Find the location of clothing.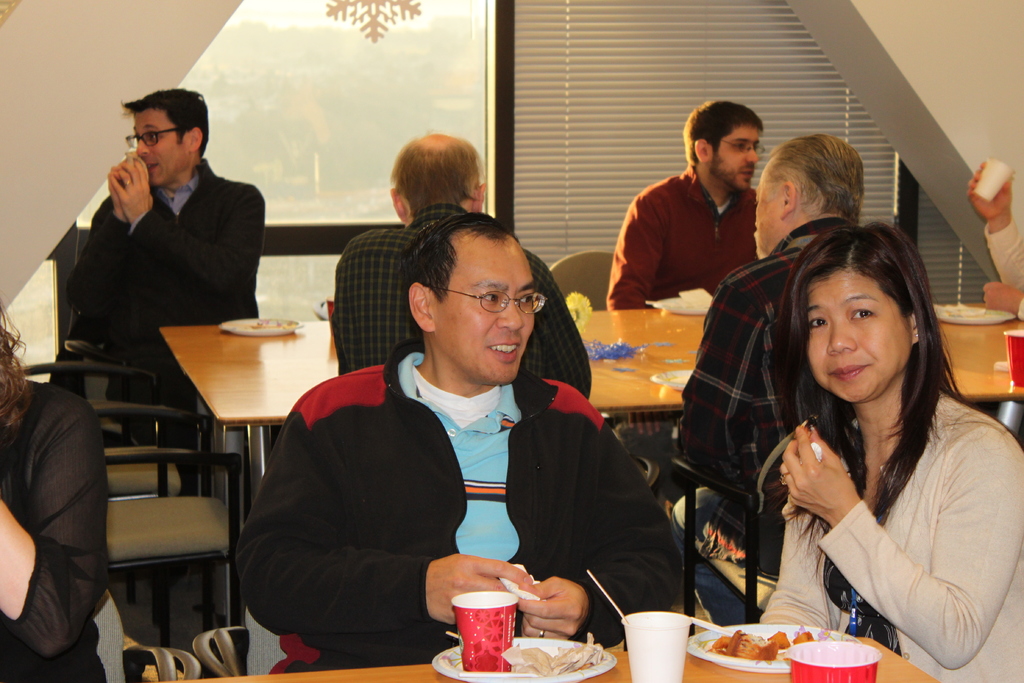
Location: Rect(73, 163, 268, 513).
